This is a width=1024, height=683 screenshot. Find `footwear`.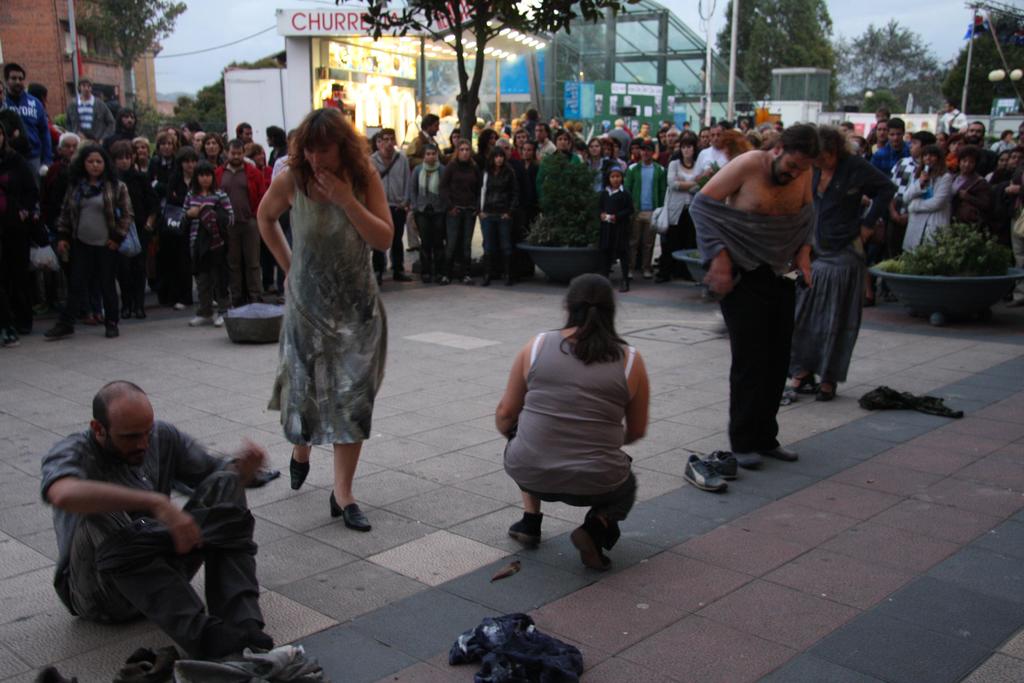
Bounding box: BBox(121, 307, 132, 319).
